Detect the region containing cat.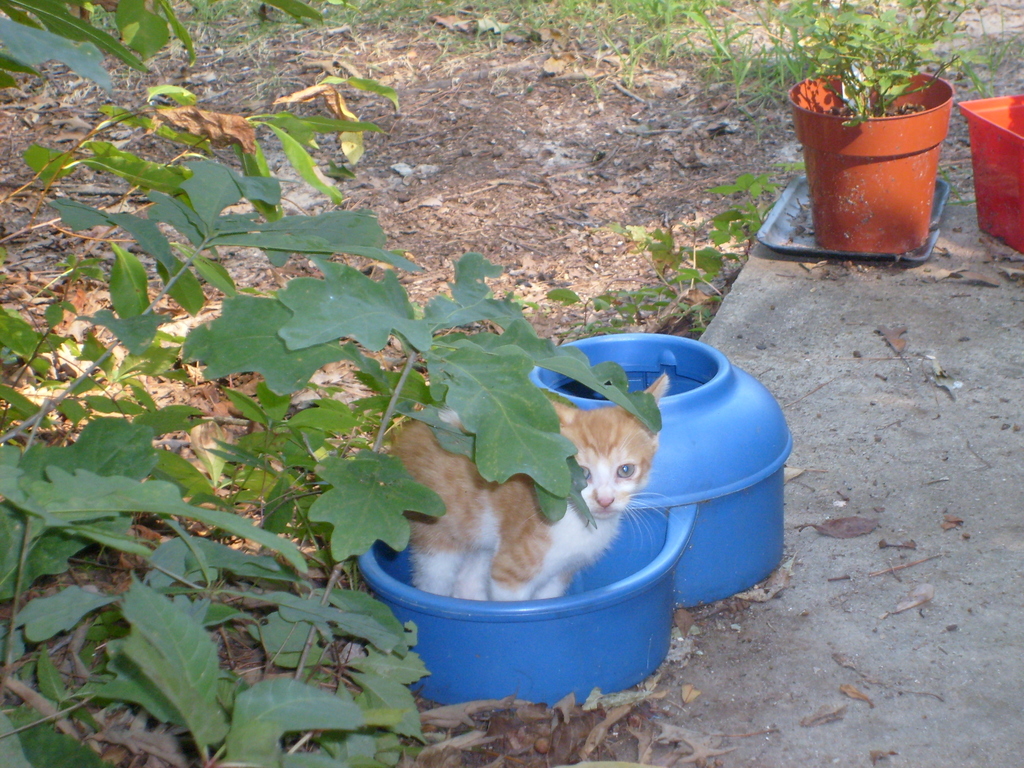
l=382, t=371, r=680, b=599.
